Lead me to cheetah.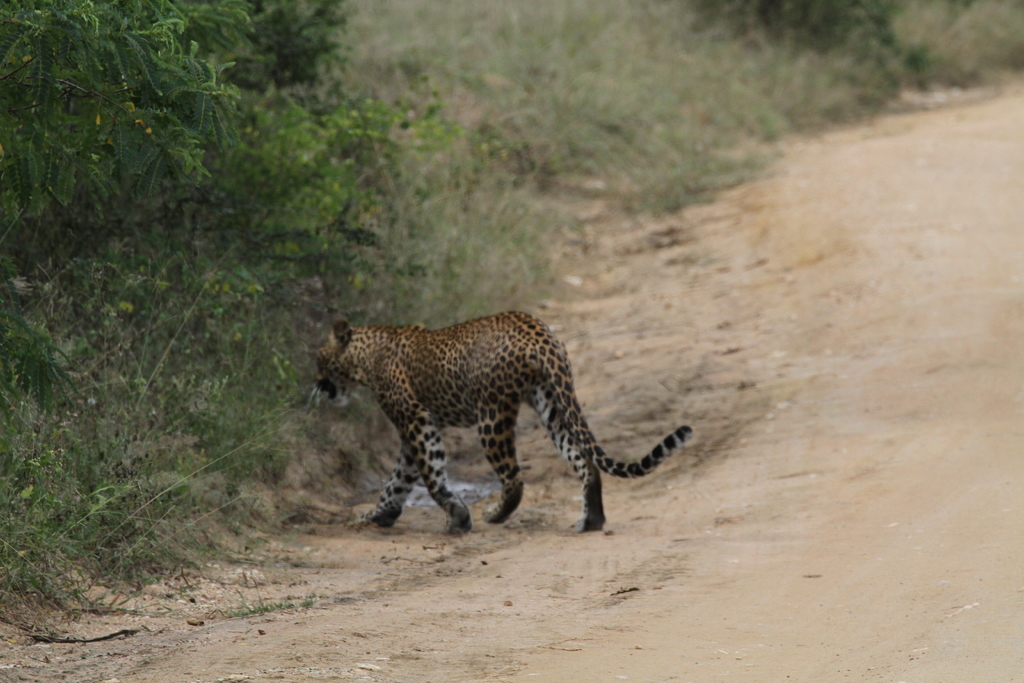
Lead to <box>310,309,689,534</box>.
